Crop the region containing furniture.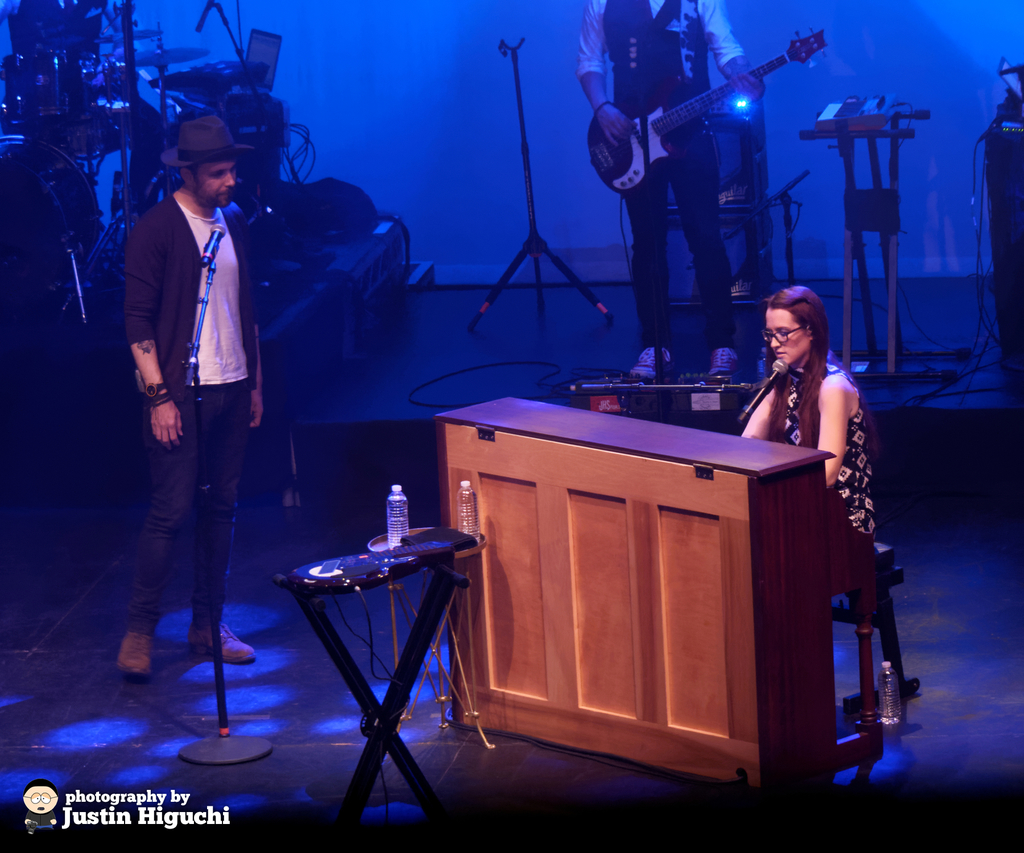
Crop region: 842:543:923:748.
